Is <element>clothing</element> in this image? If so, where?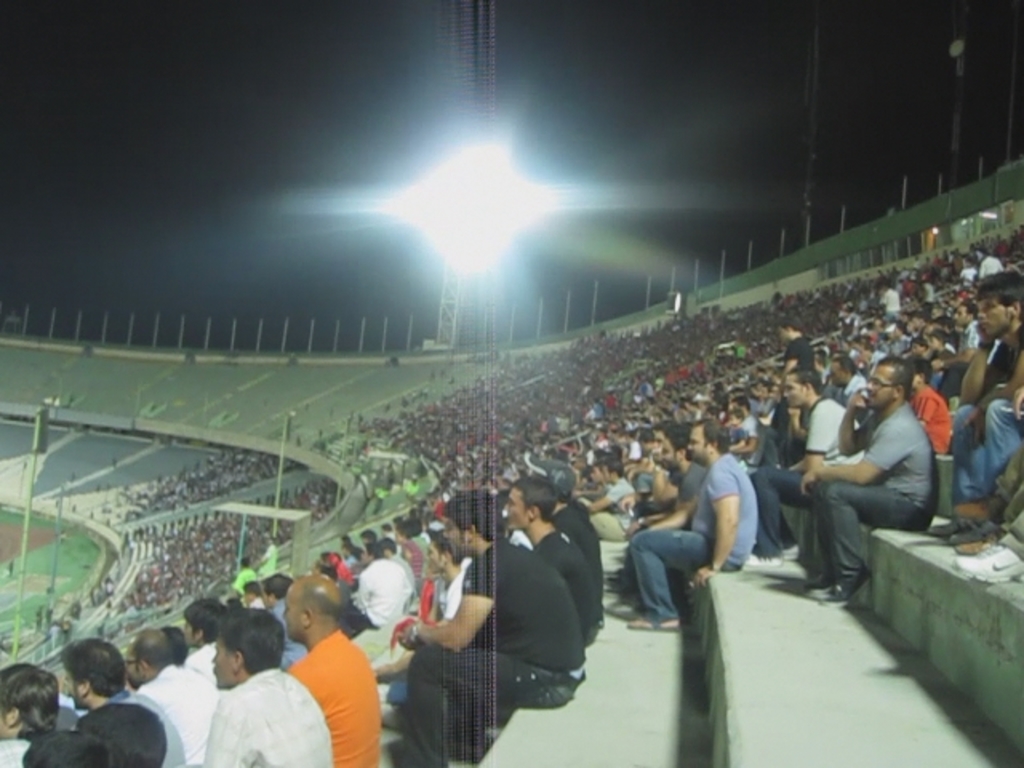
Yes, at locate(949, 325, 1022, 506).
